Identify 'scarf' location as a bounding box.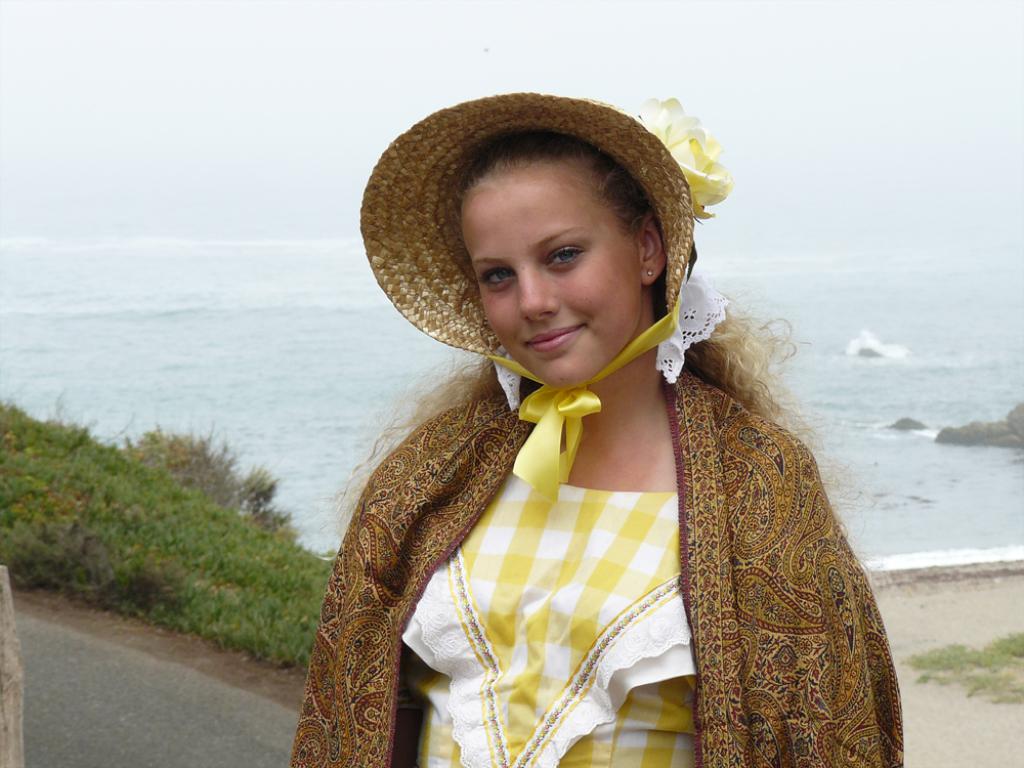
box=[281, 361, 909, 767].
